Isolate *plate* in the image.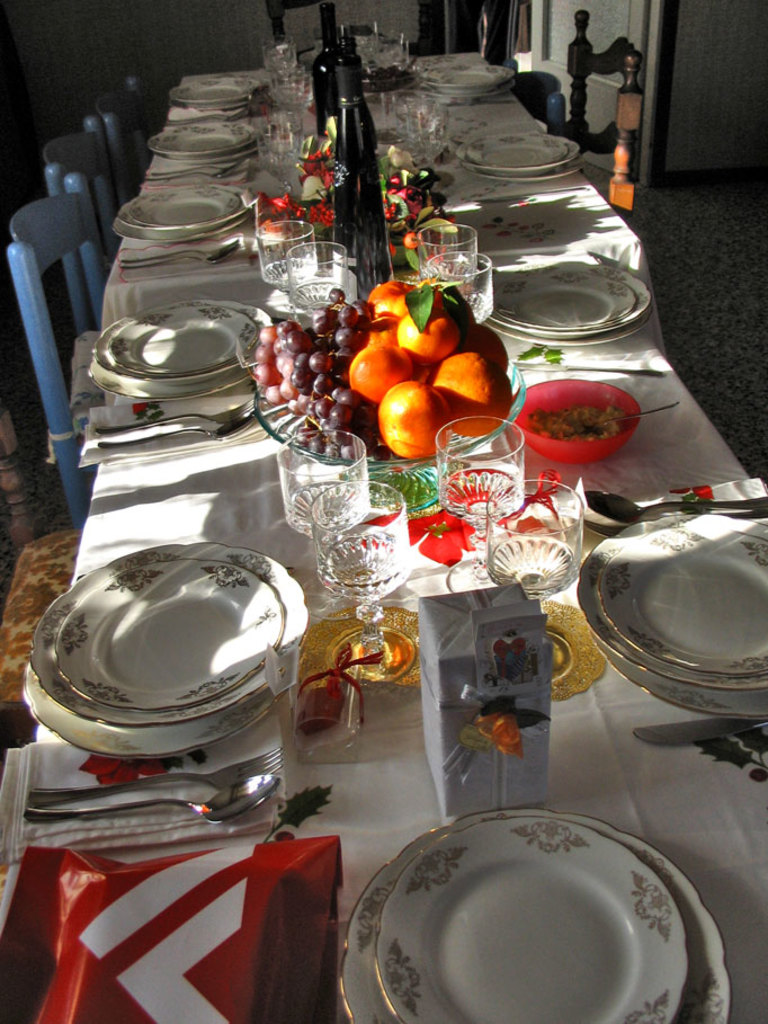
Isolated region: Rect(166, 78, 264, 107).
